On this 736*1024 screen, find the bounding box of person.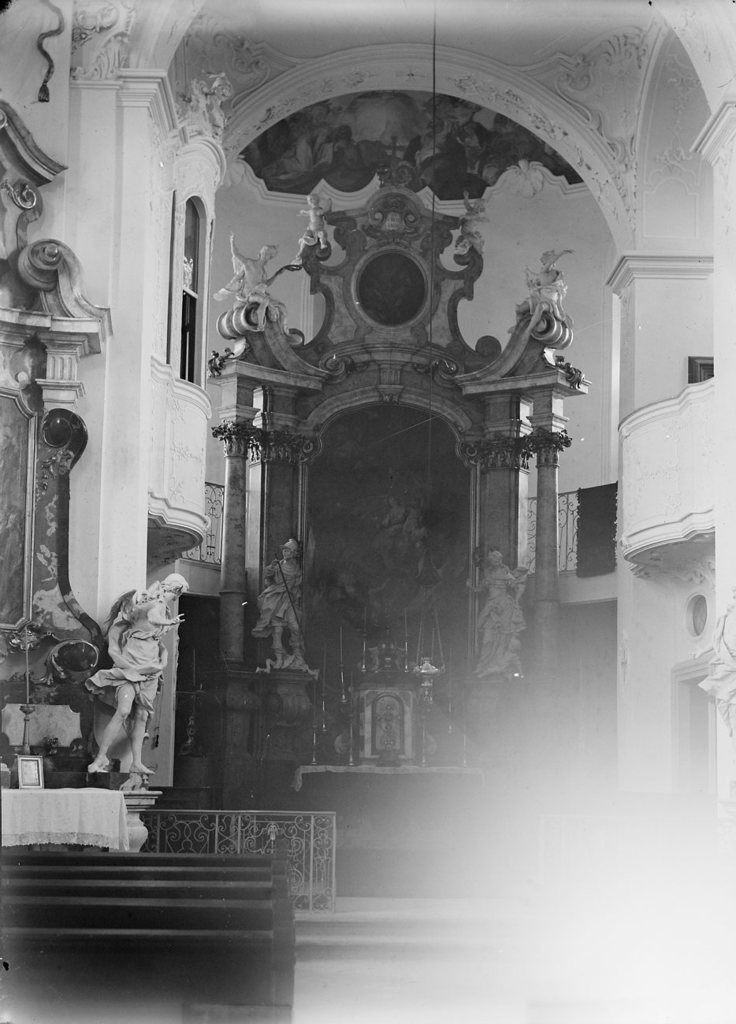
Bounding box: x1=381 y1=492 x2=402 y2=532.
